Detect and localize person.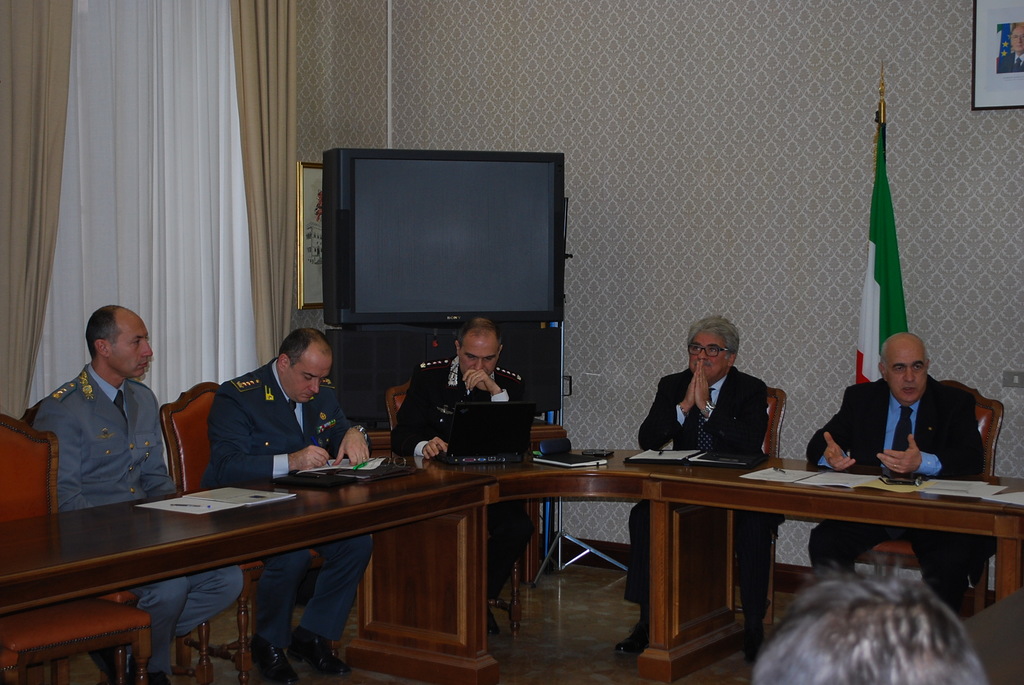
Localized at locate(810, 329, 993, 613).
